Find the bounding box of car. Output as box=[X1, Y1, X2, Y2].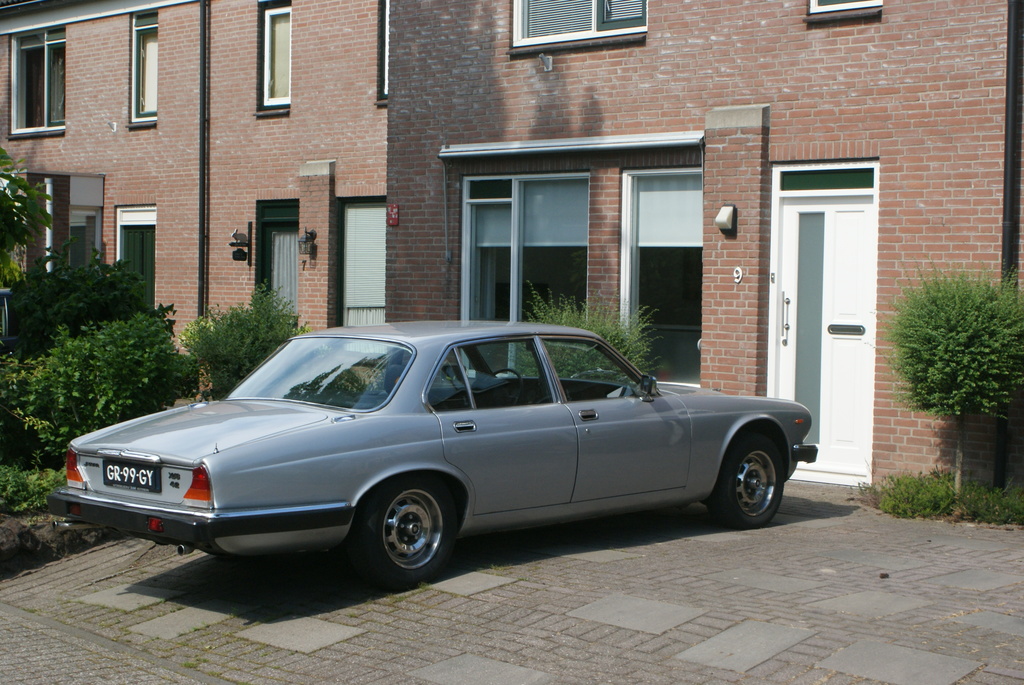
box=[41, 328, 832, 586].
